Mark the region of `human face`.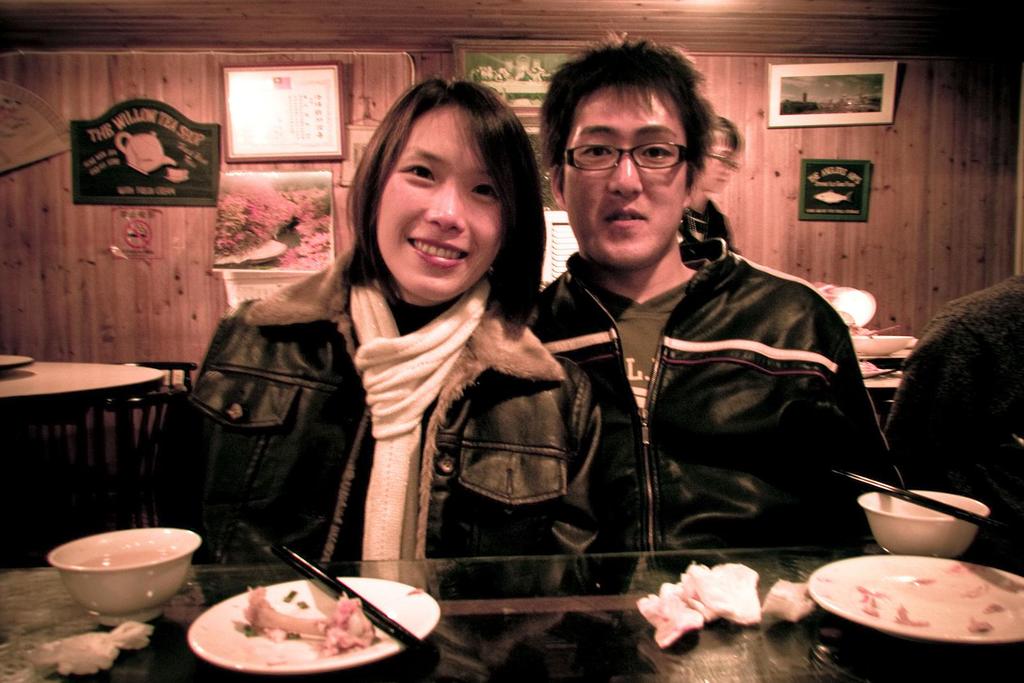
Region: 566, 86, 686, 267.
